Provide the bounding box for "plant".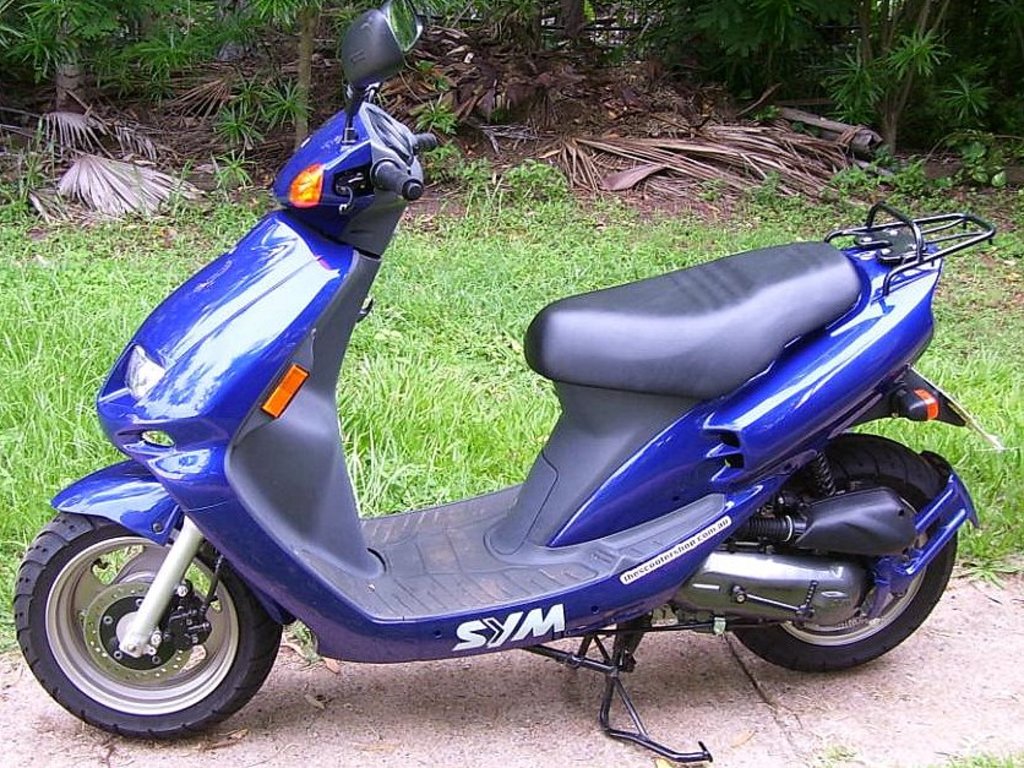
BBox(408, 88, 458, 143).
